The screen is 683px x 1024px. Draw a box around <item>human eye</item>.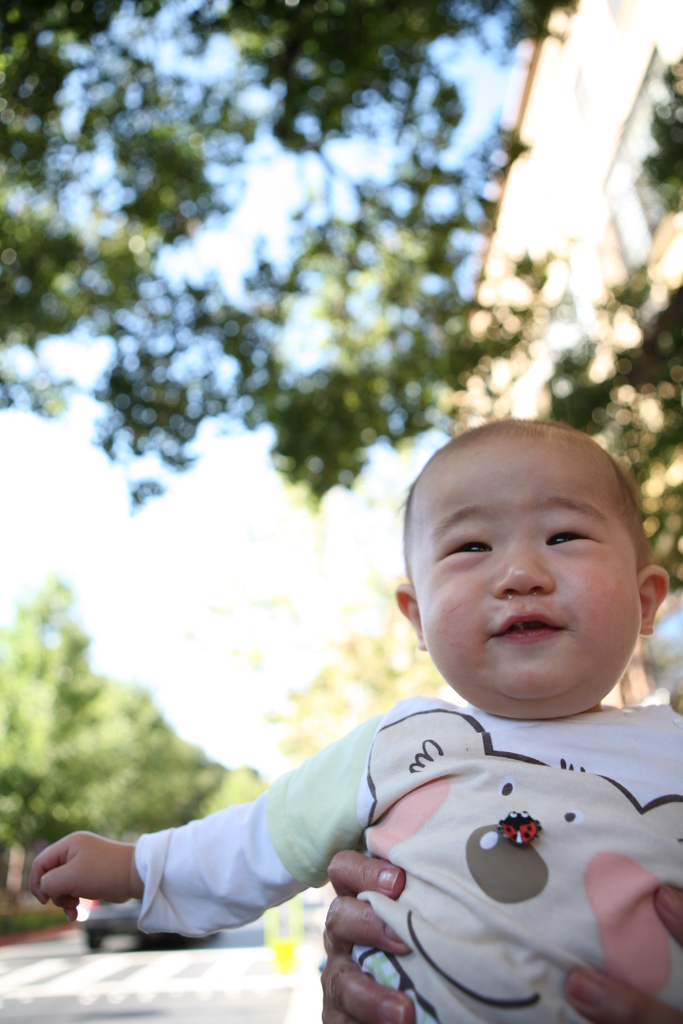
rect(430, 534, 491, 560).
